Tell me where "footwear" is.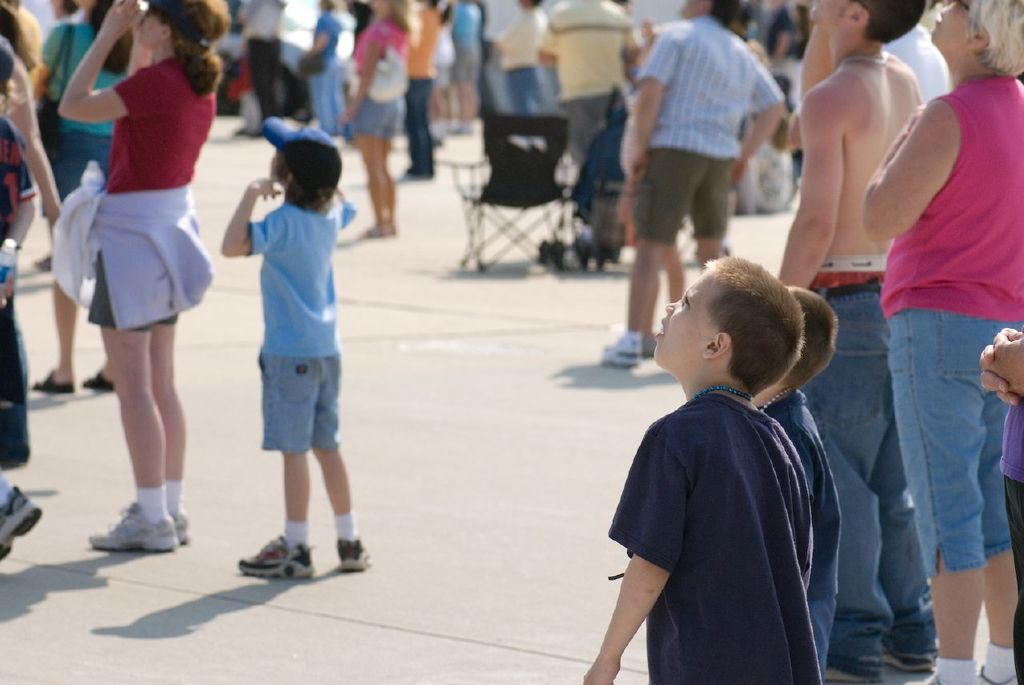
"footwear" is at (76, 496, 178, 551).
